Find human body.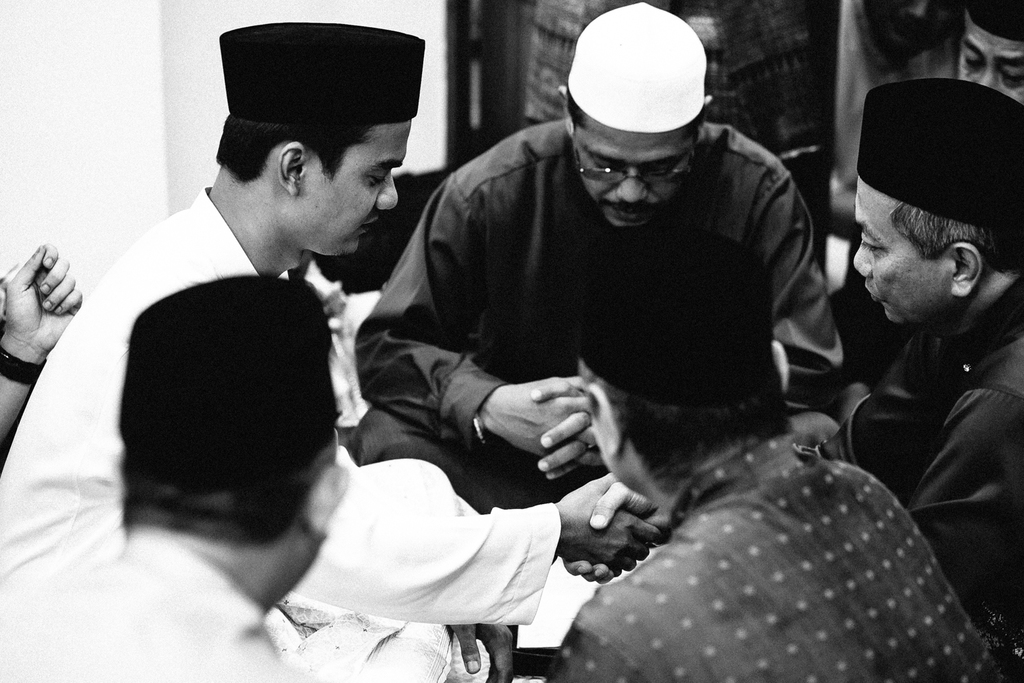
(0, 272, 347, 682).
